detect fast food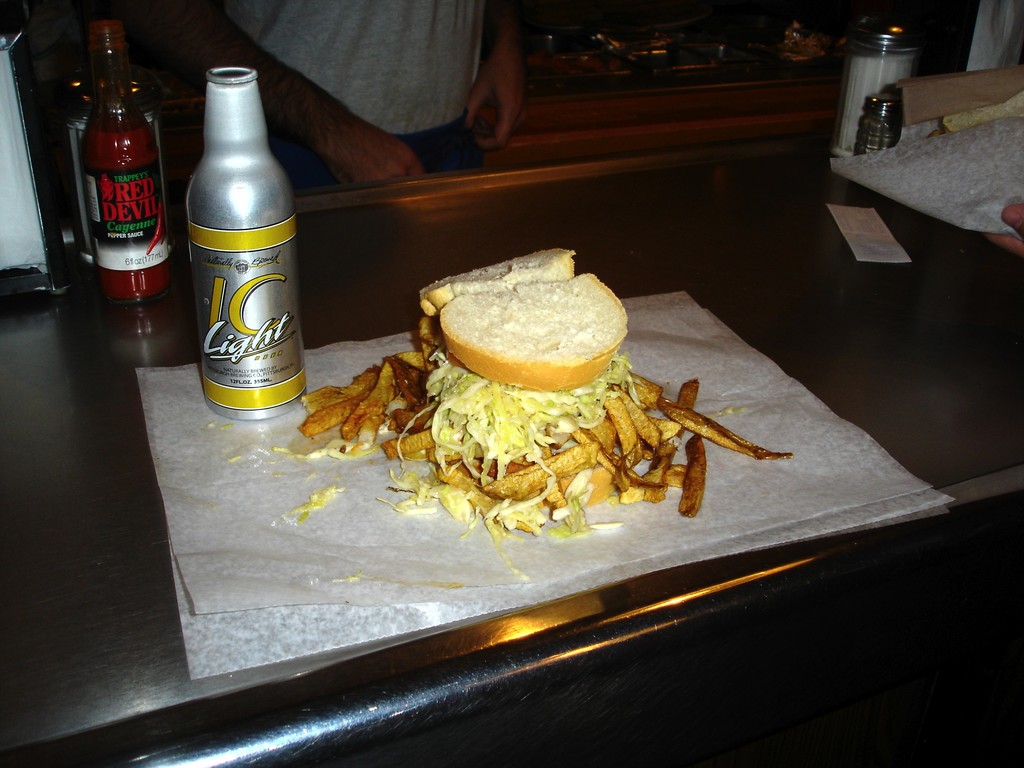
crop(347, 388, 378, 442)
